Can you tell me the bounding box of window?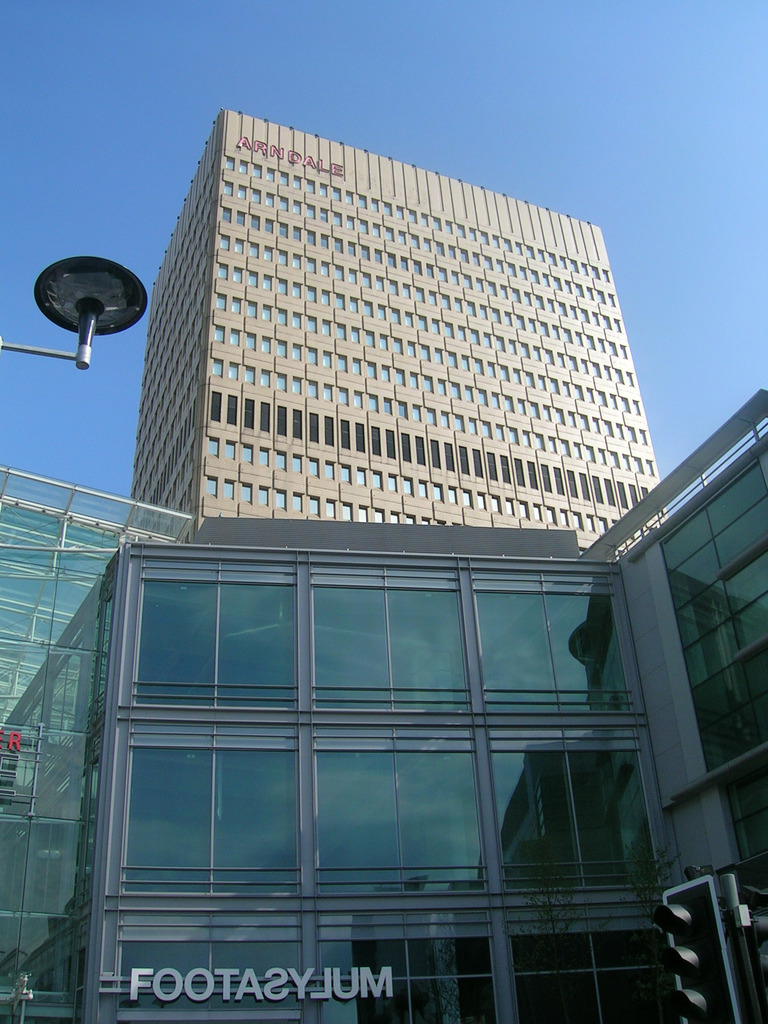
x1=582, y1=260, x2=589, y2=276.
